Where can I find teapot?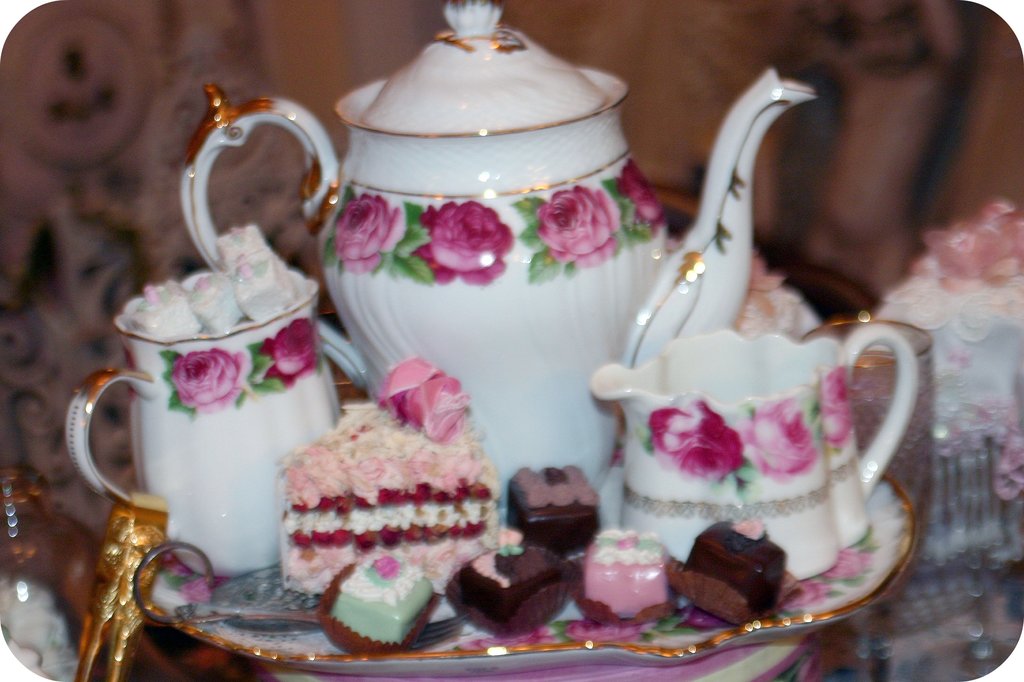
You can find it at [left=179, top=0, right=817, bottom=506].
